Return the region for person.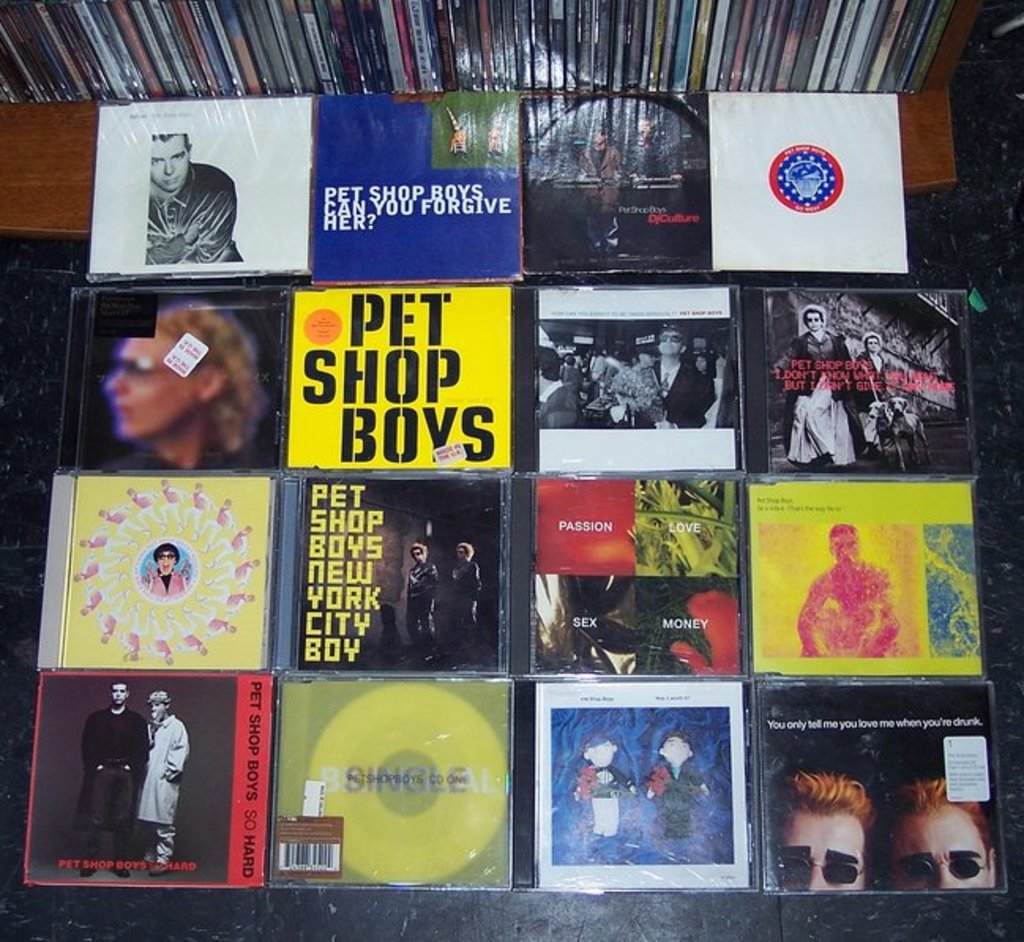
(left=891, top=778, right=997, bottom=892).
